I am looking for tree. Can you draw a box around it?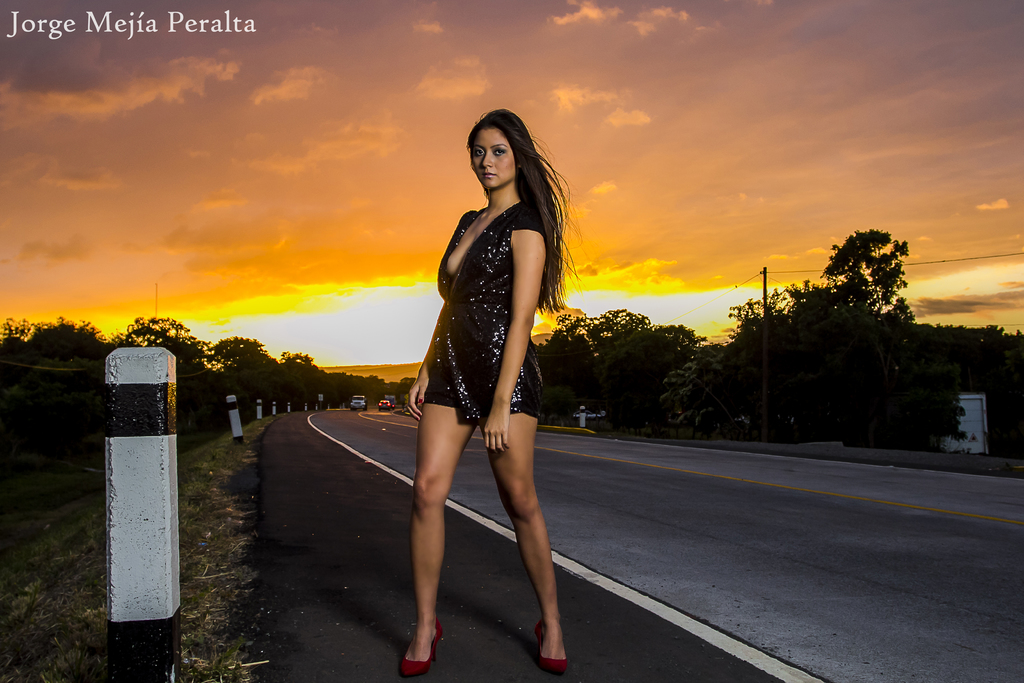
Sure, the bounding box is bbox=[280, 352, 320, 387].
